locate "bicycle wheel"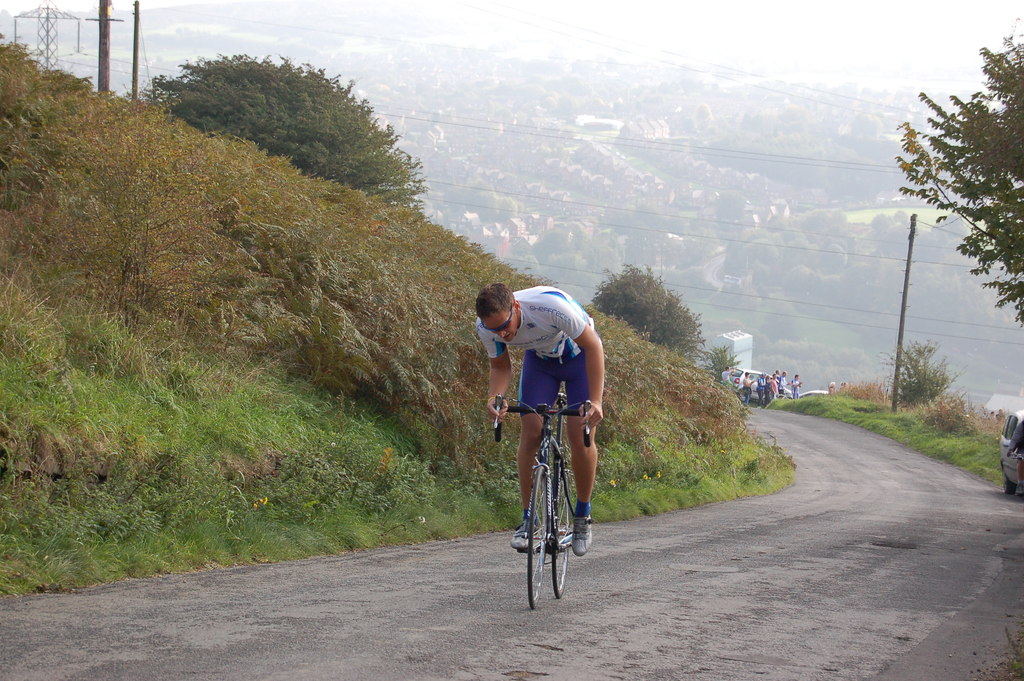
bbox(523, 464, 544, 604)
